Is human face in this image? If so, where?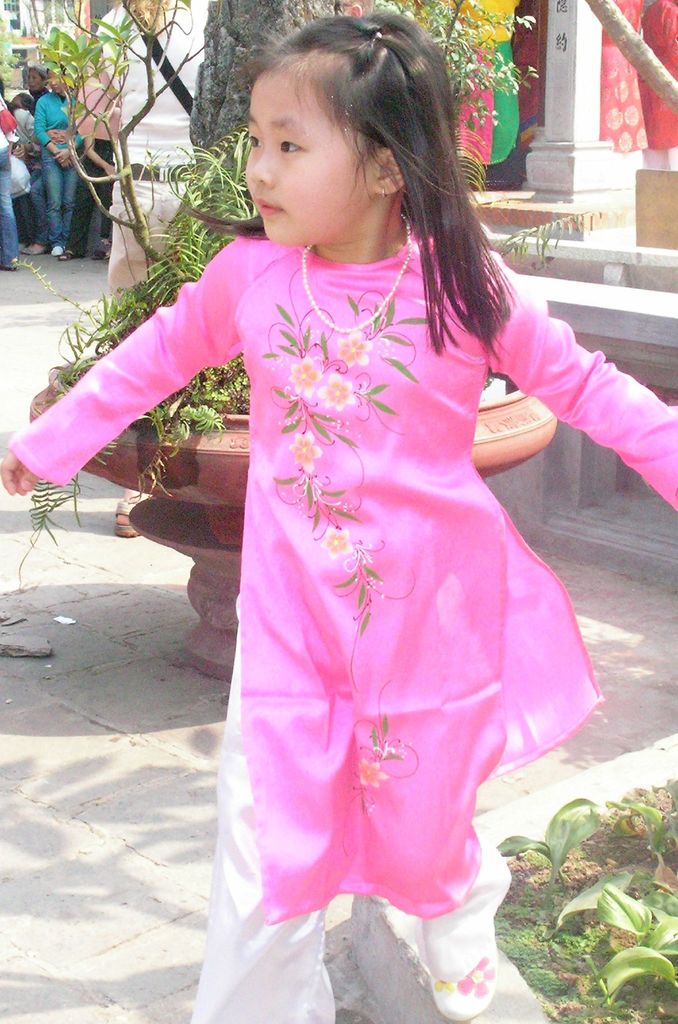
Yes, at [244,73,384,241].
